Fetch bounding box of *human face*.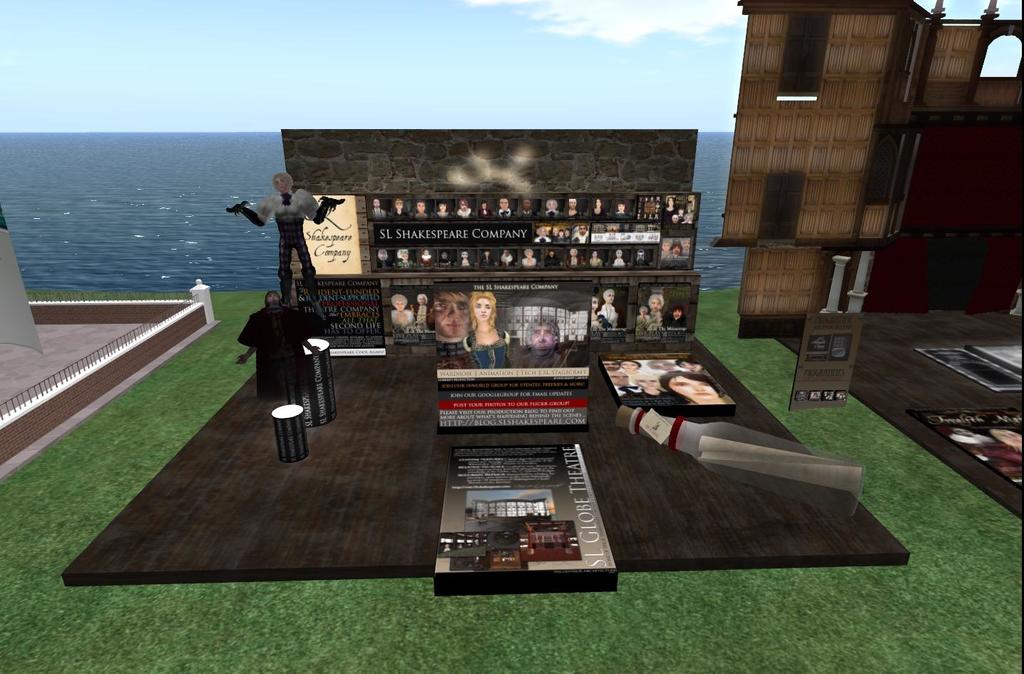
Bbox: {"x1": 610, "y1": 371, "x2": 630, "y2": 387}.
